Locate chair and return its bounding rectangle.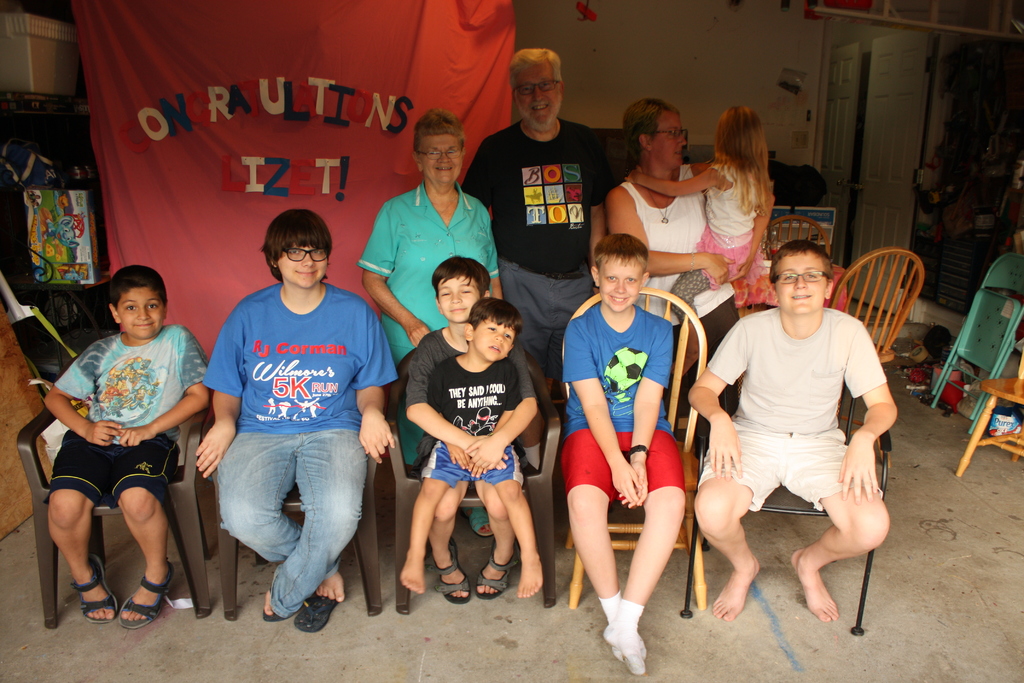
crop(207, 411, 387, 616).
